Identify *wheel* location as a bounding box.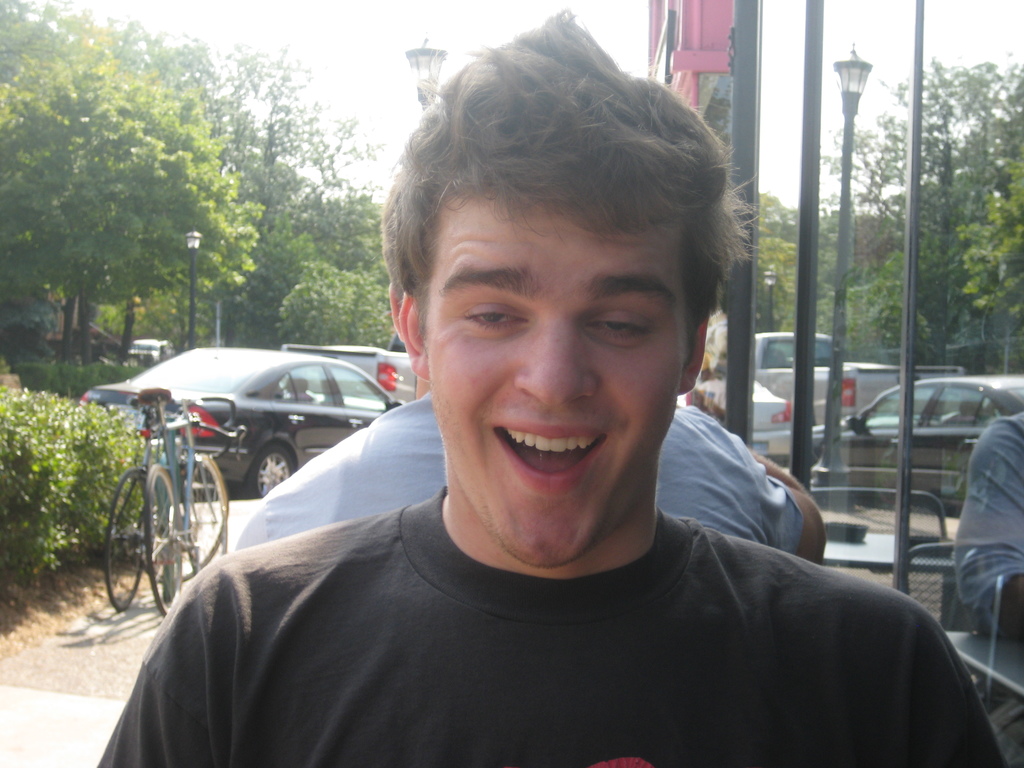
BBox(251, 440, 295, 497).
